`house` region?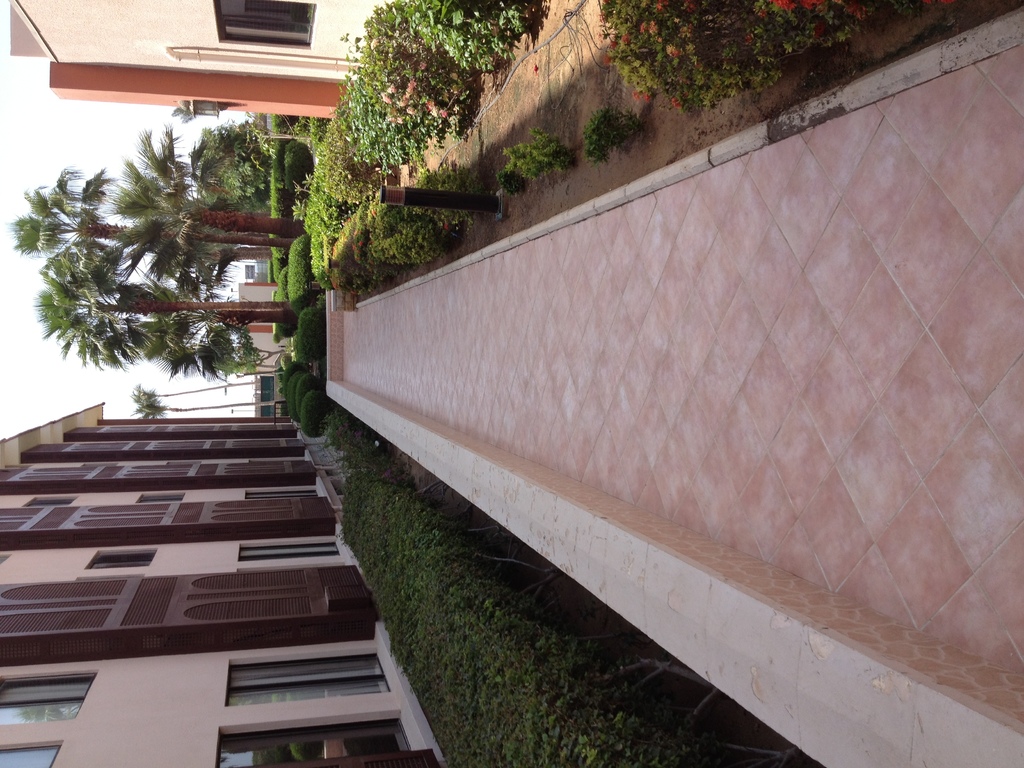
BBox(0, 437, 339, 561)
